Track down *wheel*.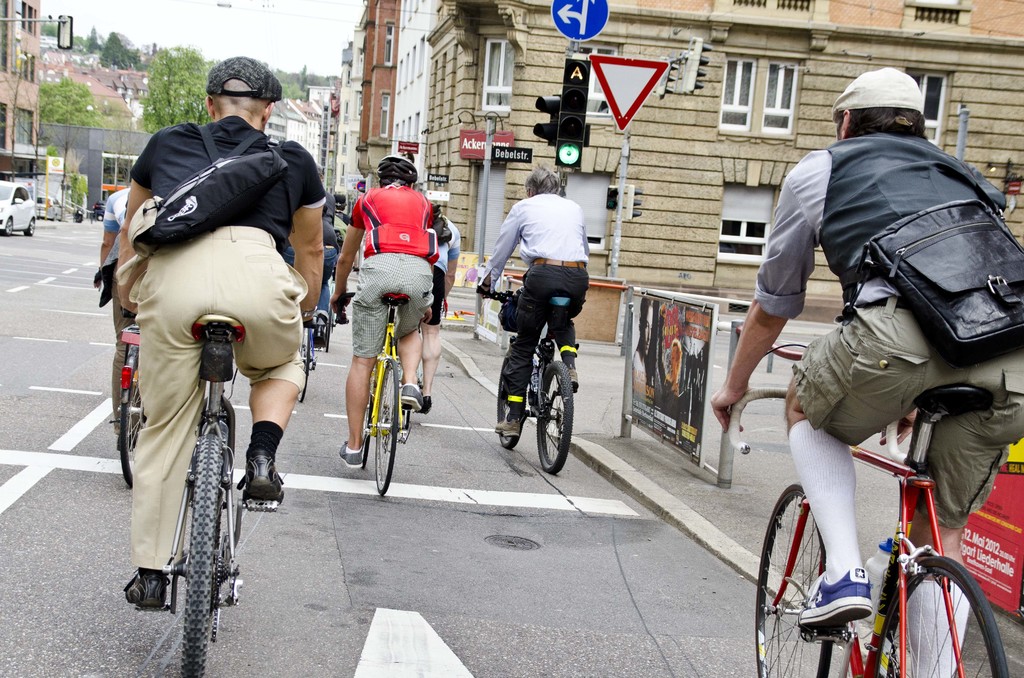
Tracked to crop(7, 220, 12, 236).
